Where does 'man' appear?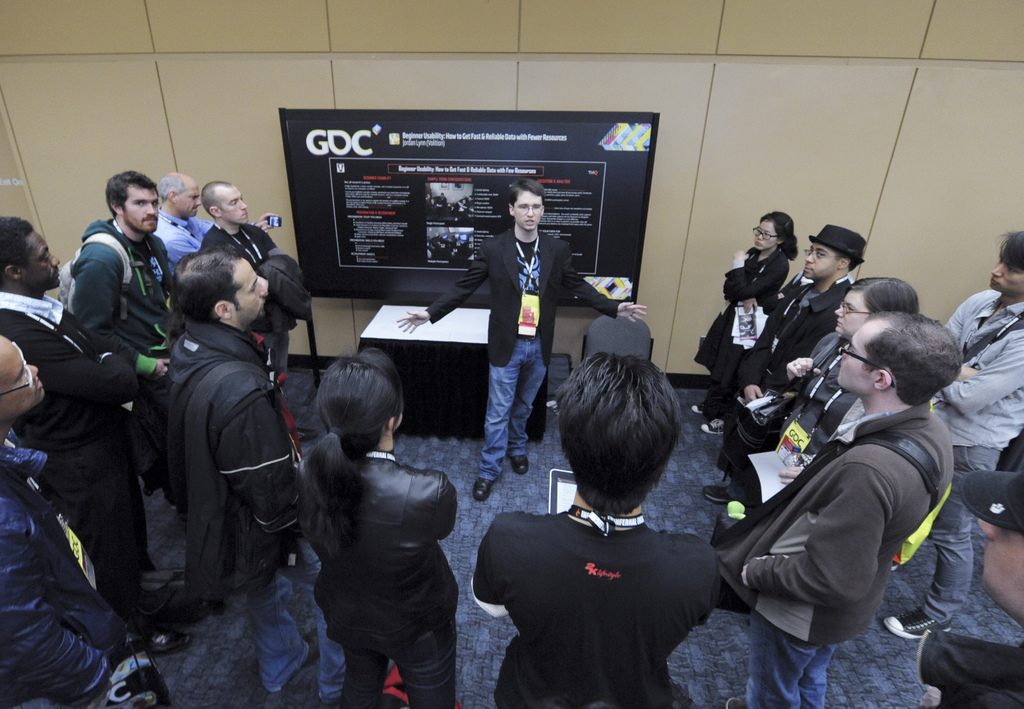
Appears at bbox(395, 177, 648, 502).
